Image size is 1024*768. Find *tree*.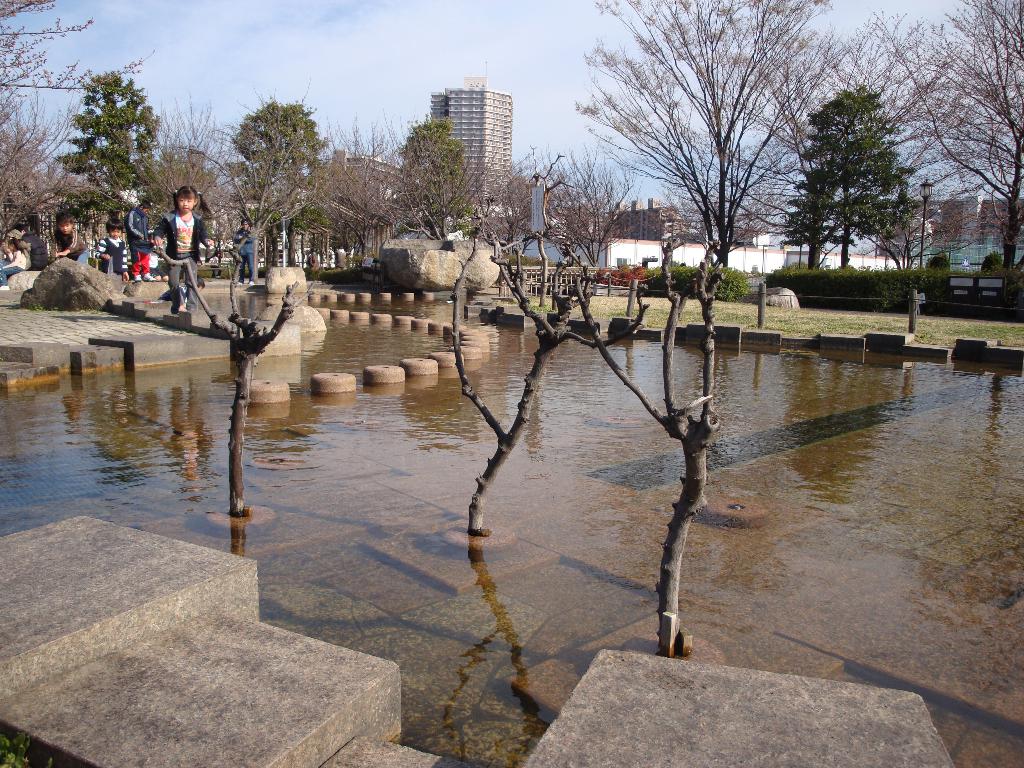
<box>157,93,251,257</box>.
